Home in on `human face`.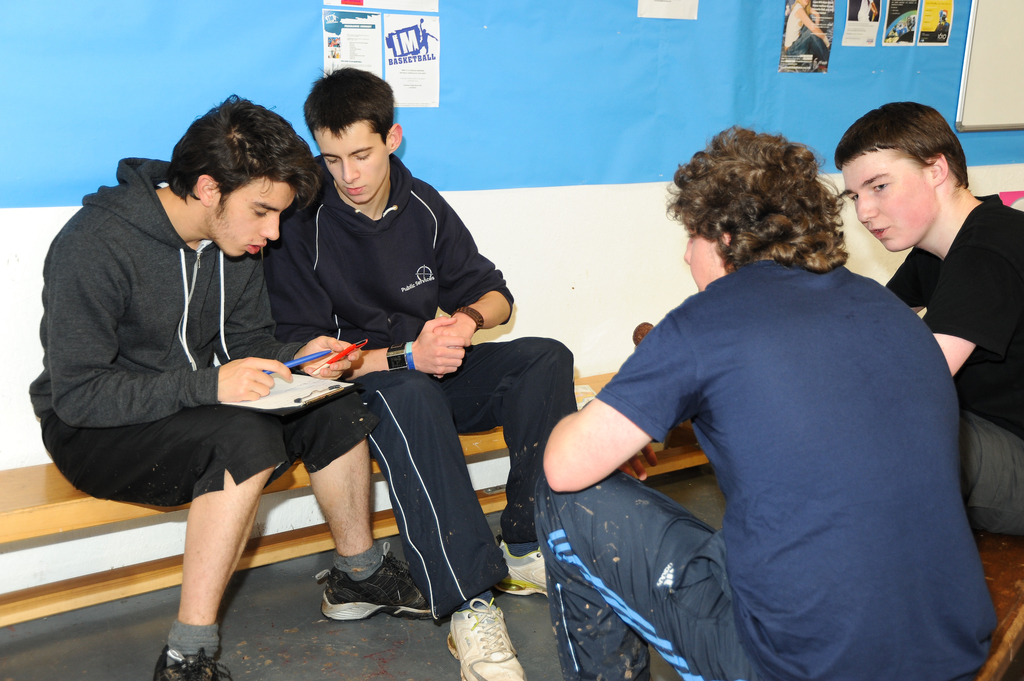
Homed in at 203 179 303 262.
